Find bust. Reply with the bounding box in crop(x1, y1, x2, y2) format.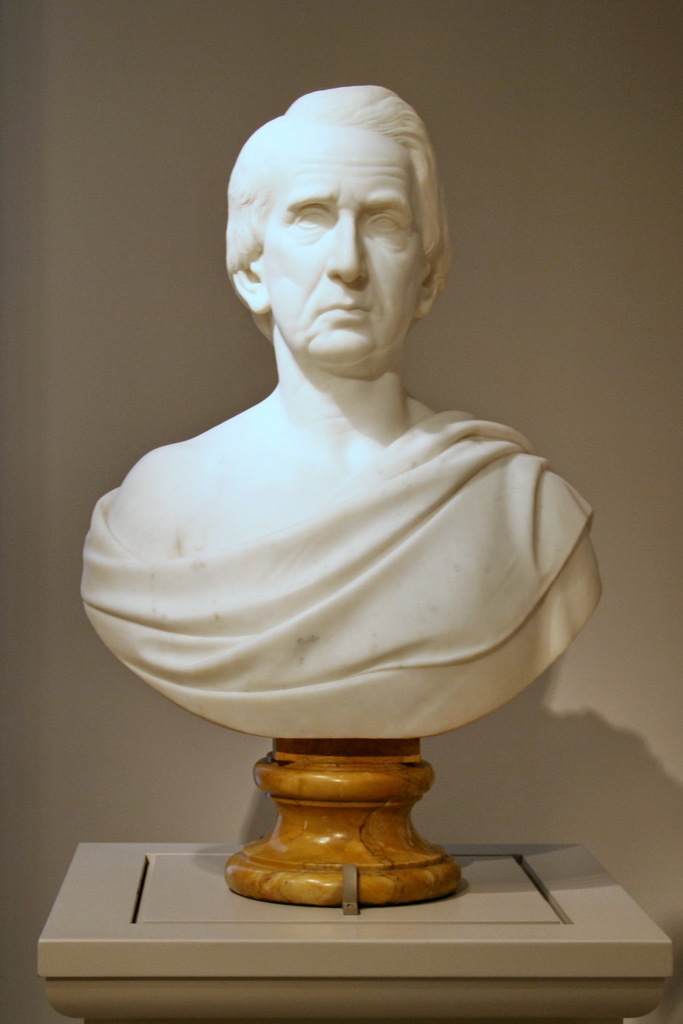
crop(80, 79, 608, 744).
